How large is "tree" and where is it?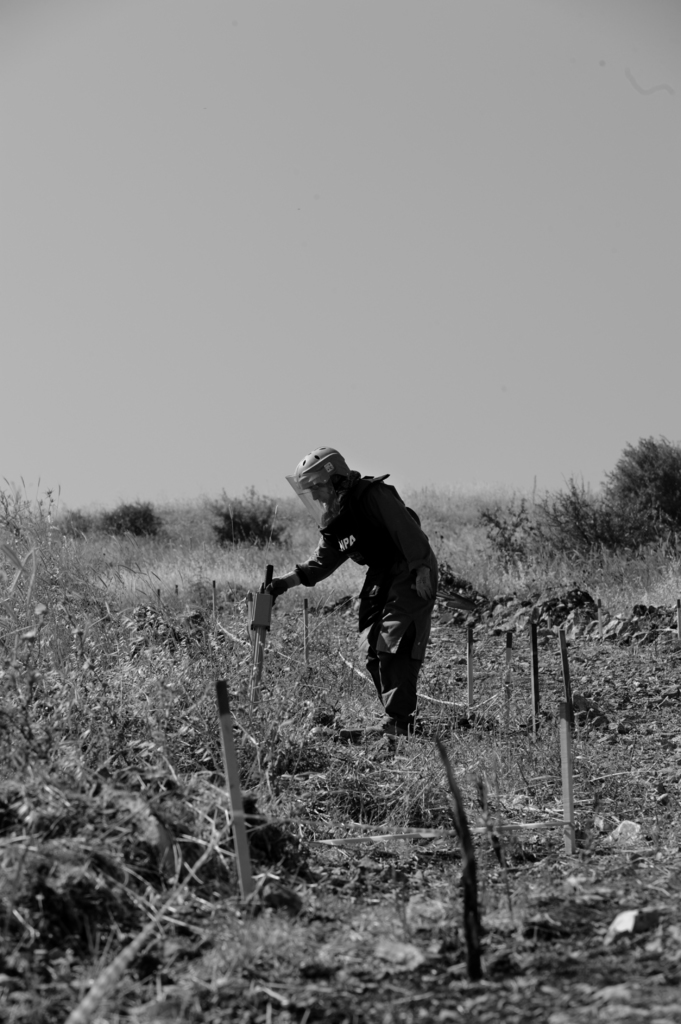
Bounding box: region(598, 433, 680, 543).
